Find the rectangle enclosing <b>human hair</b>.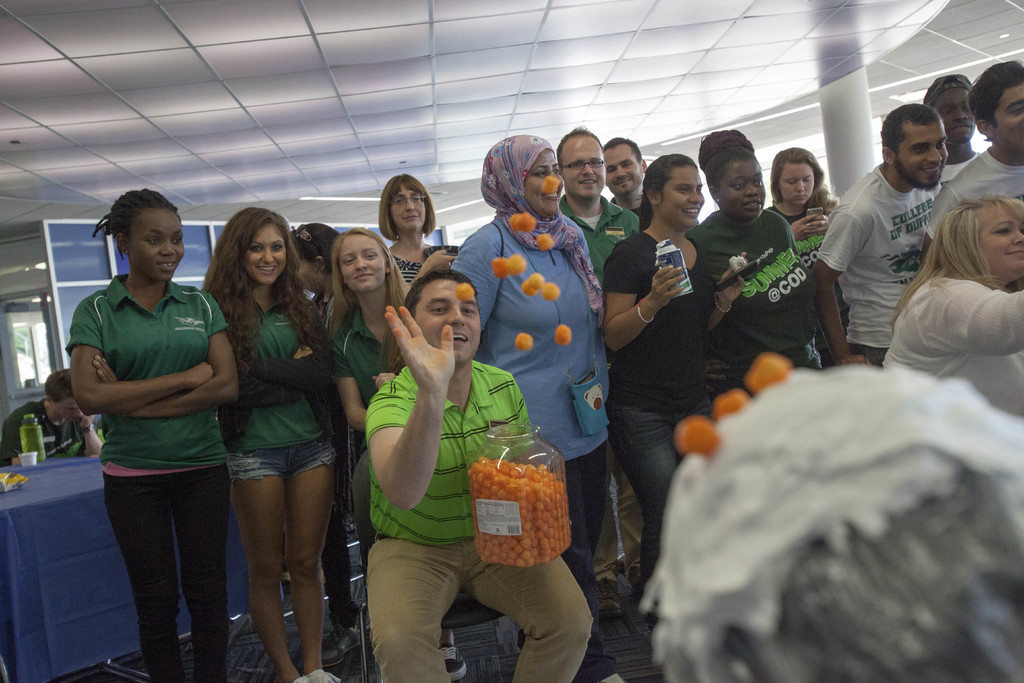
bbox=(44, 367, 81, 404).
